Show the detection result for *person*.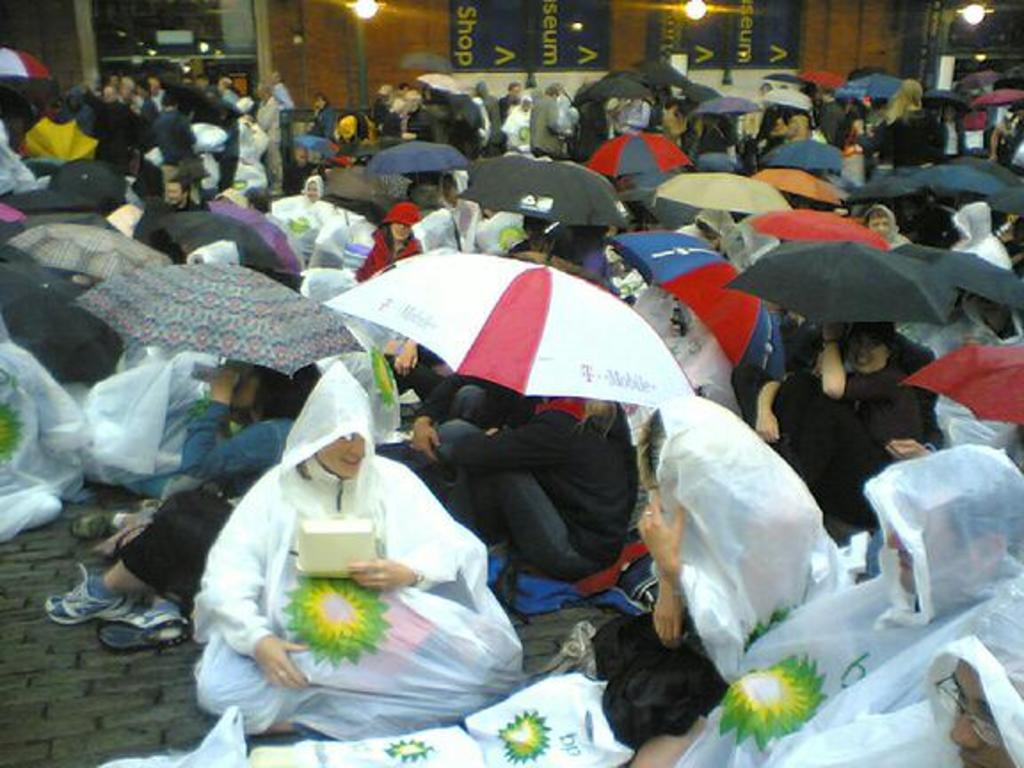
116 624 176 674.
